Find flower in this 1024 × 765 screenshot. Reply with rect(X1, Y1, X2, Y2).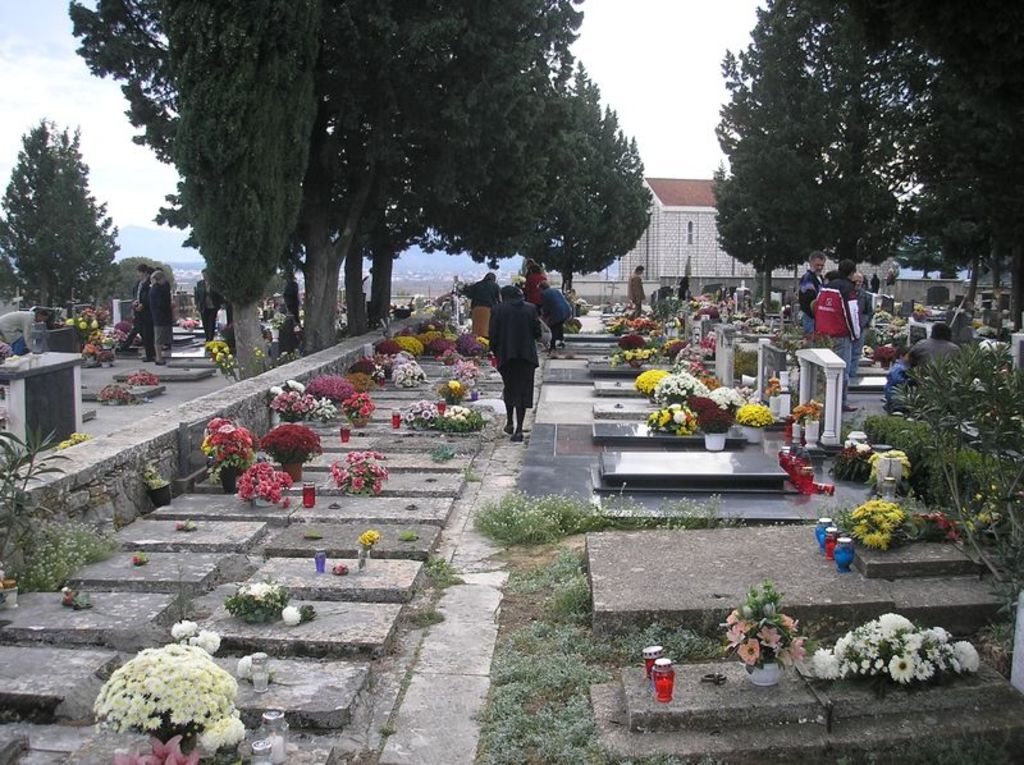
rect(355, 528, 383, 549).
